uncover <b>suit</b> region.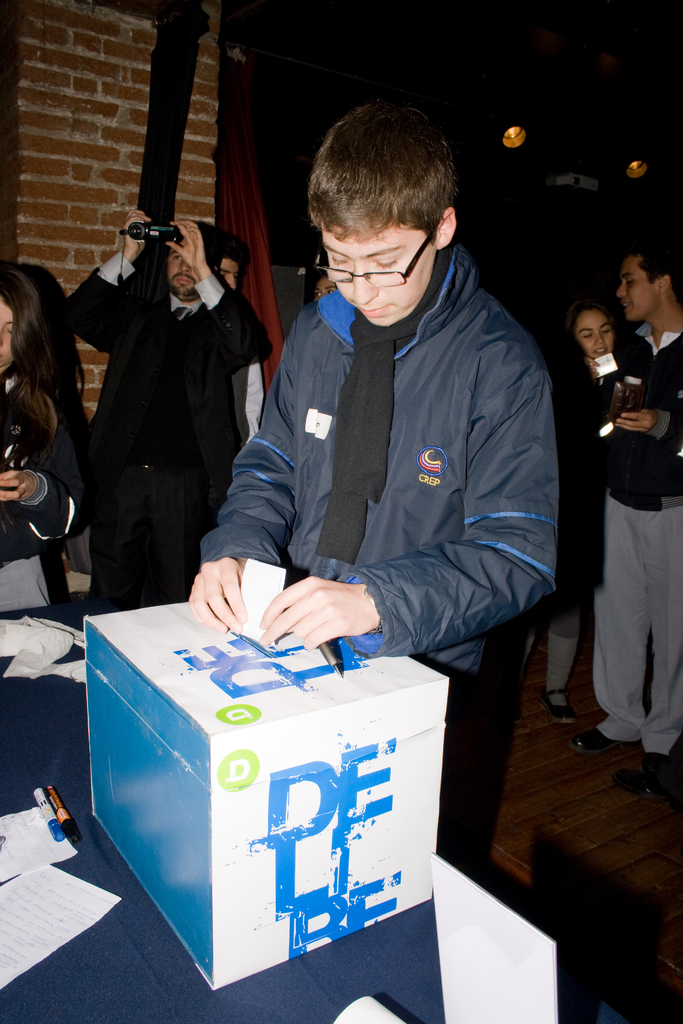
Uncovered: x1=60, y1=189, x2=269, y2=623.
